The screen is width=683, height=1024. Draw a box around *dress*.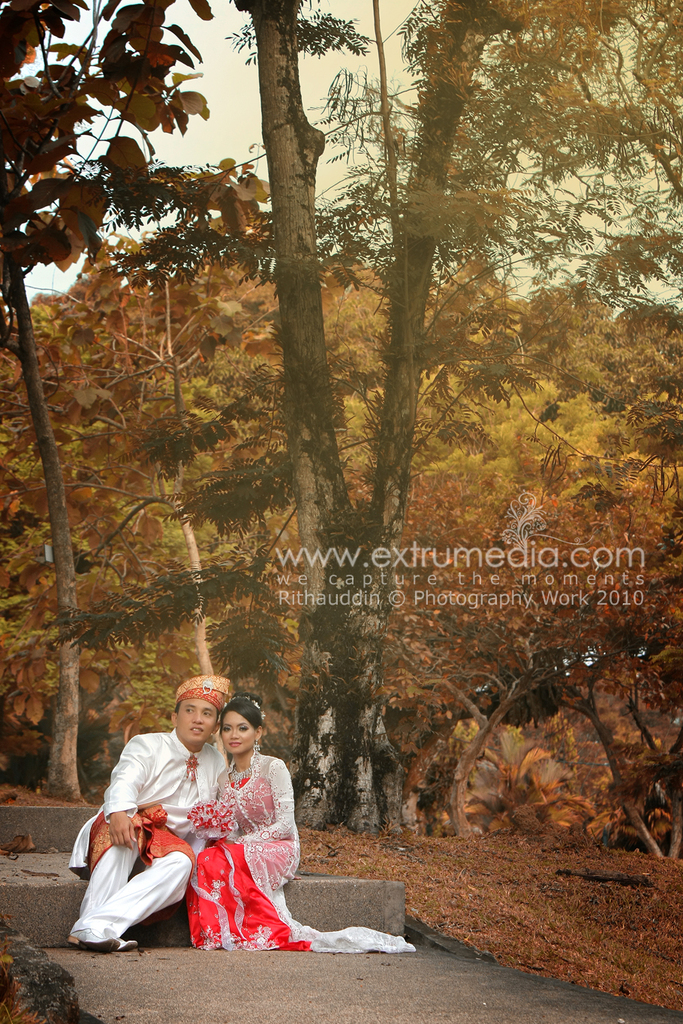
(192, 737, 417, 966).
